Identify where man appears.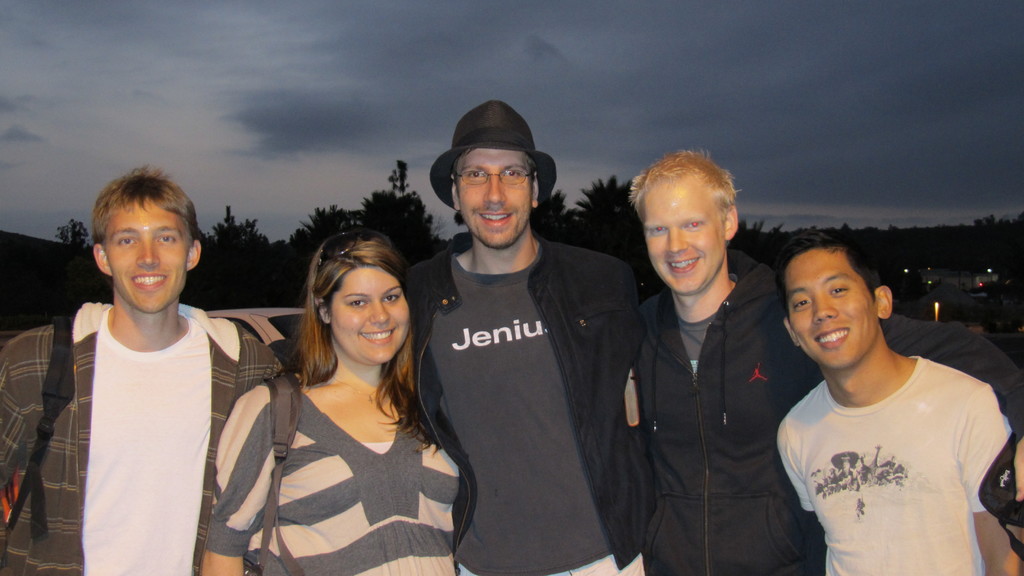
Appears at locate(404, 98, 650, 575).
